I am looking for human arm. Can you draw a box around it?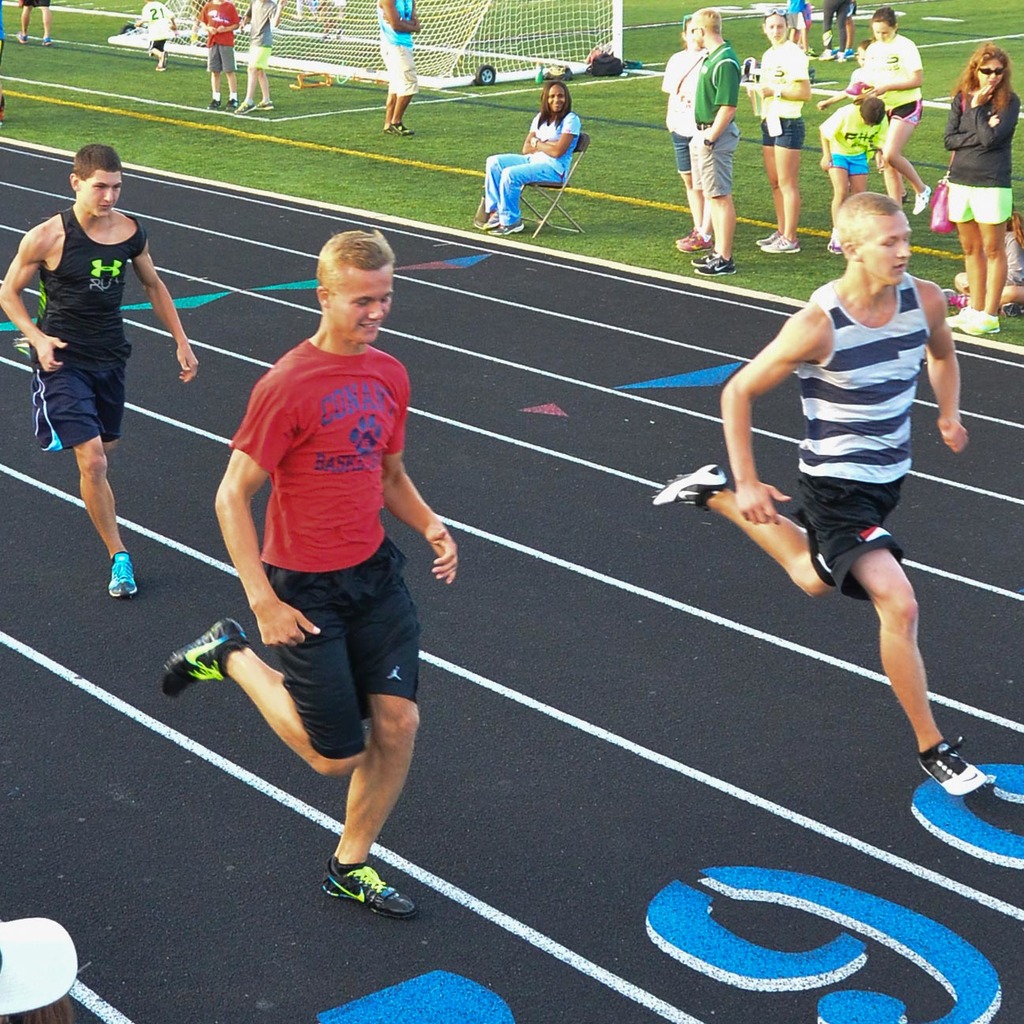
Sure, the bounding box is [863,36,926,94].
